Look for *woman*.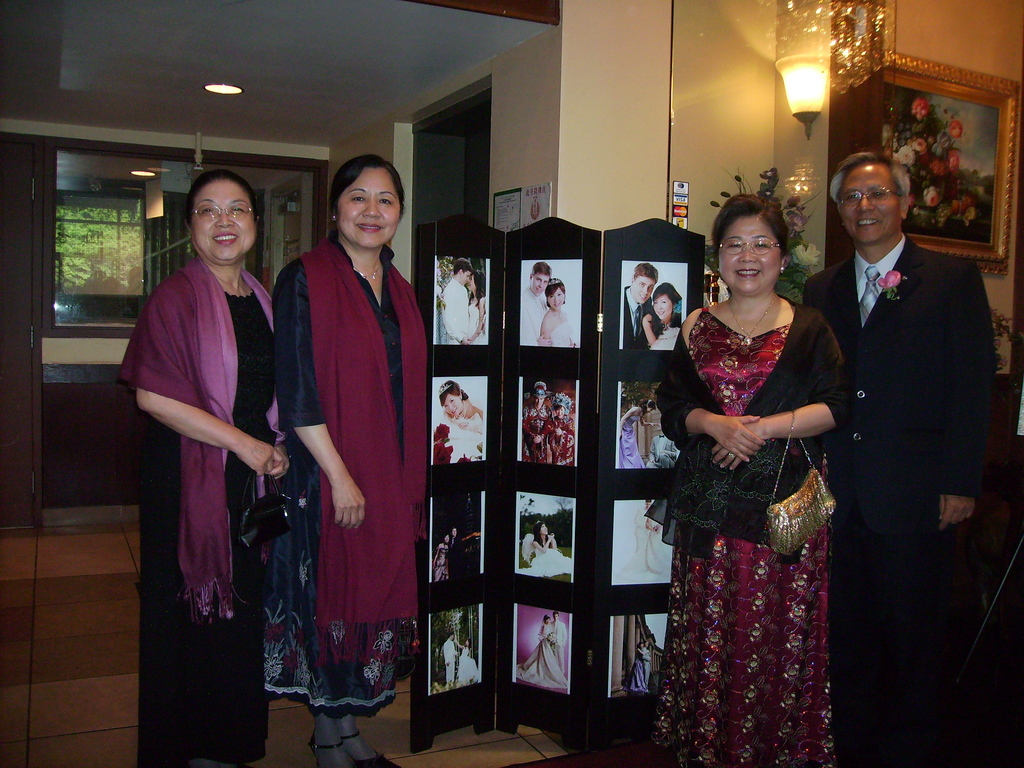
Found: bbox=[451, 637, 479, 685].
